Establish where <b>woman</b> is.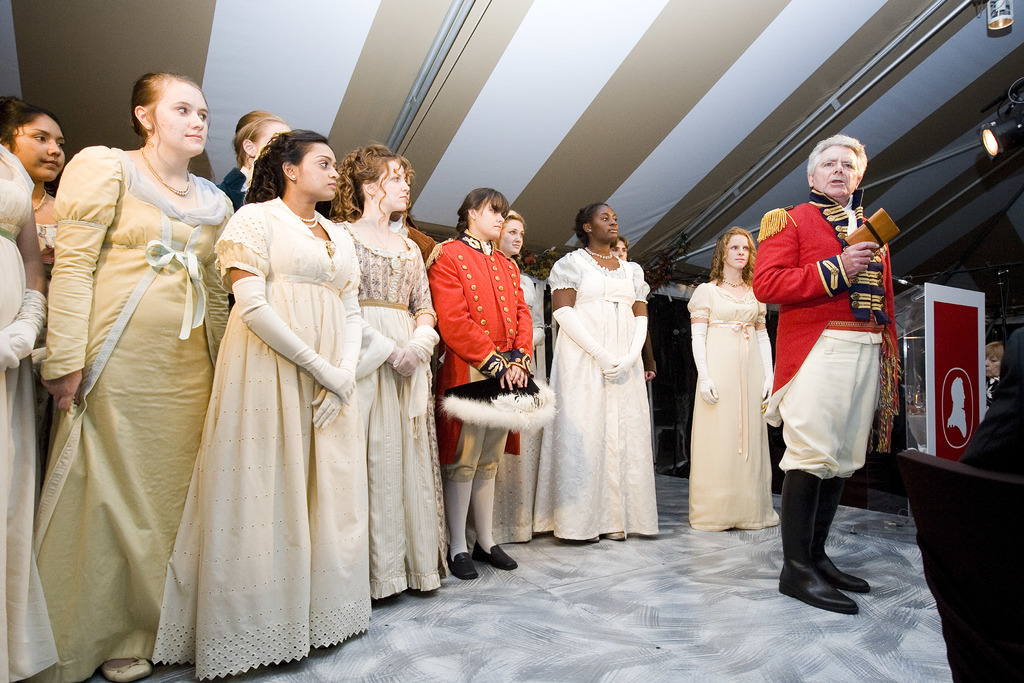
Established at (x1=0, y1=89, x2=70, y2=278).
